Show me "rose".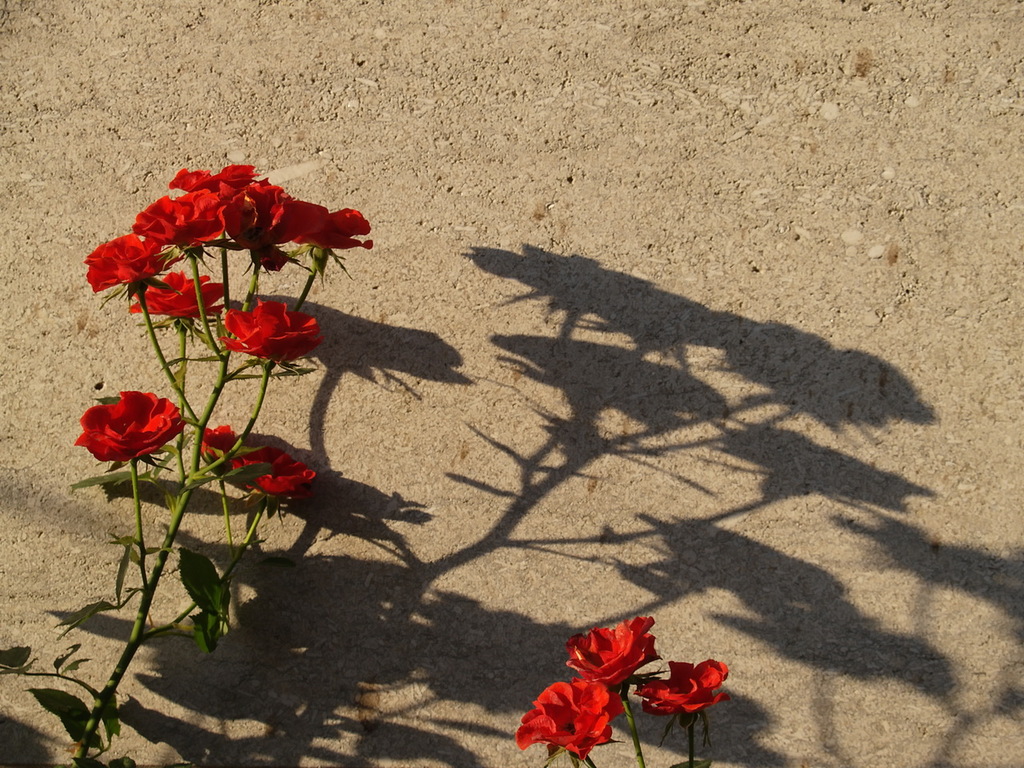
"rose" is here: 215,294,322,361.
